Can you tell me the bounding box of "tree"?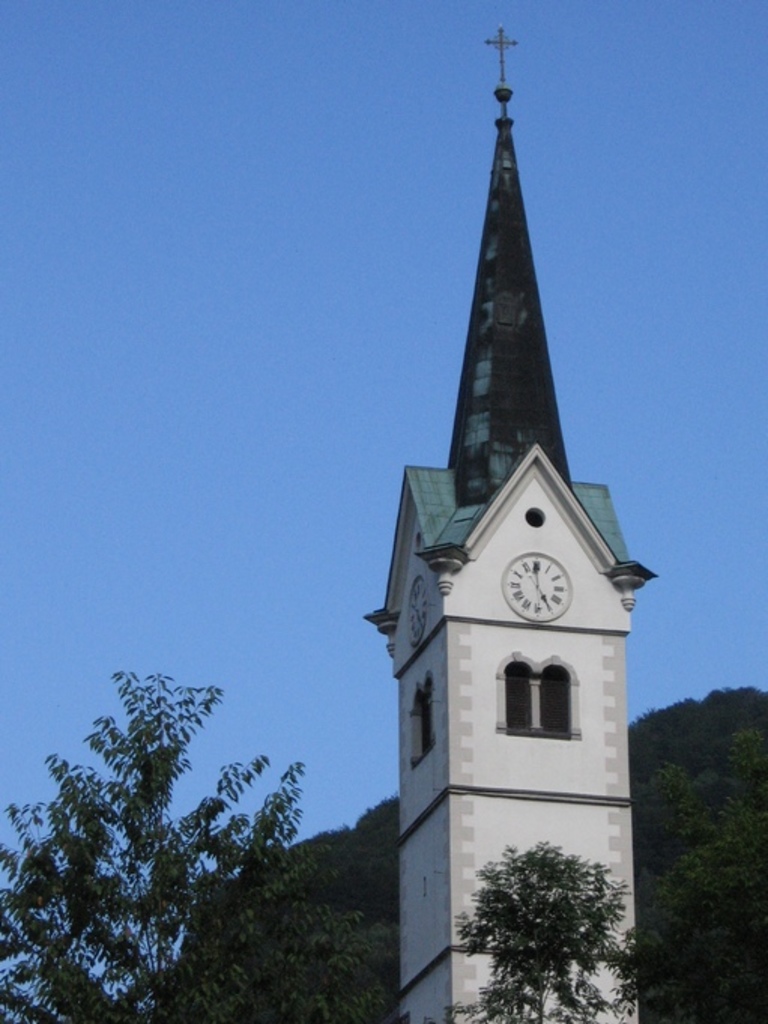
{"left": 0, "top": 669, "right": 392, "bottom": 1021}.
